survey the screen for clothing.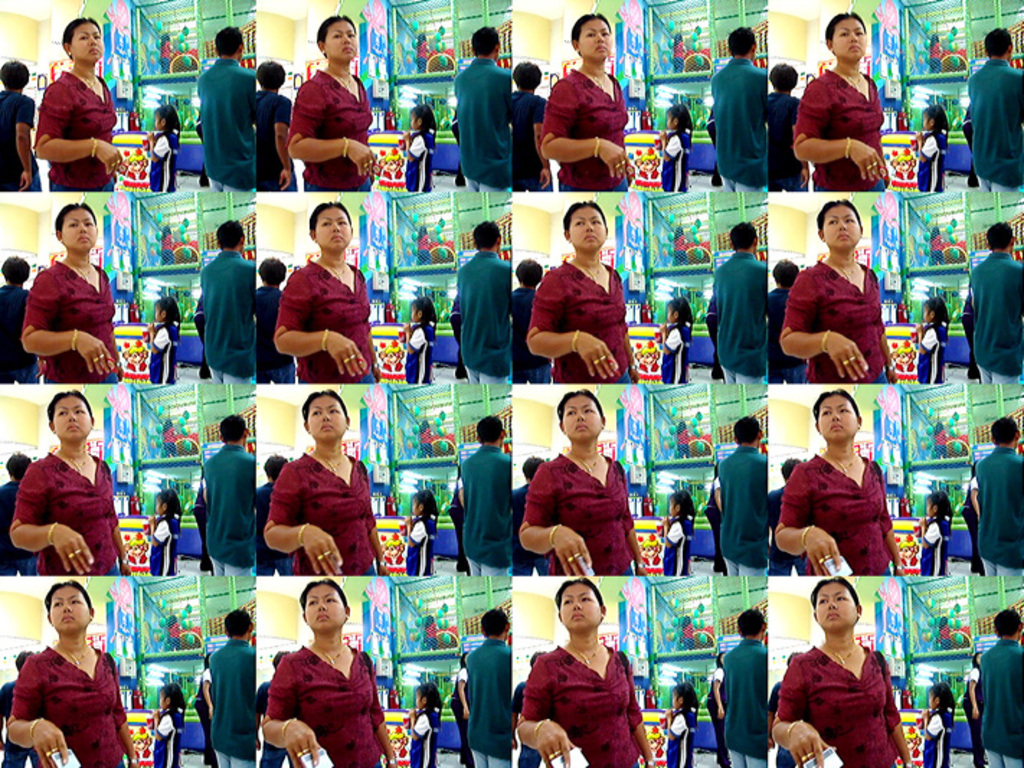
Survey found: x1=701, y1=303, x2=722, y2=376.
